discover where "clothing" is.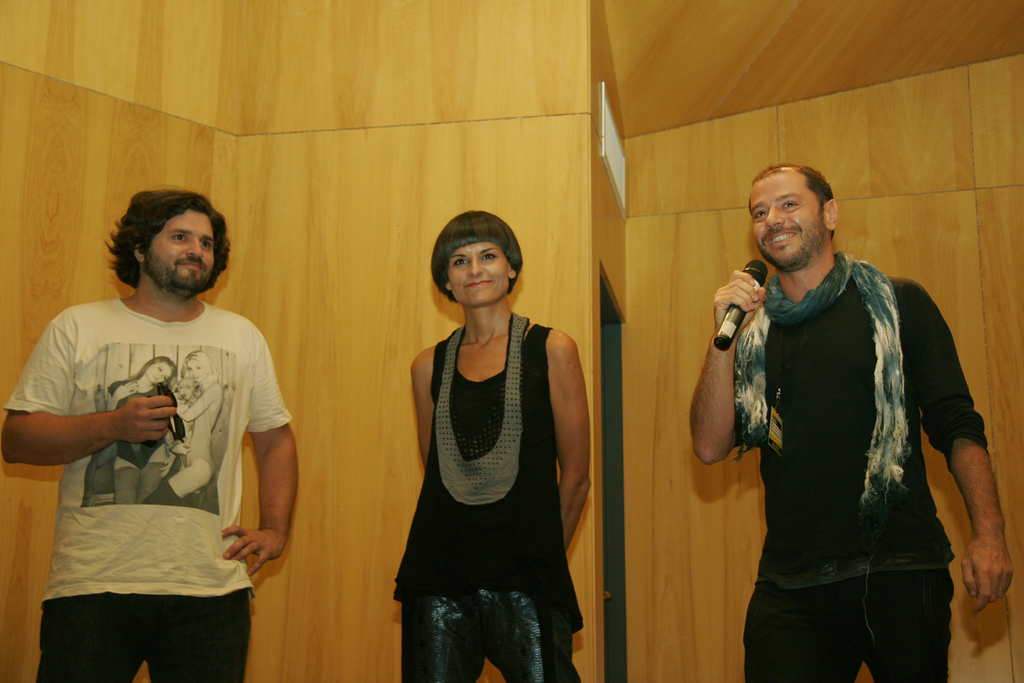
Discovered at detection(723, 245, 994, 682).
